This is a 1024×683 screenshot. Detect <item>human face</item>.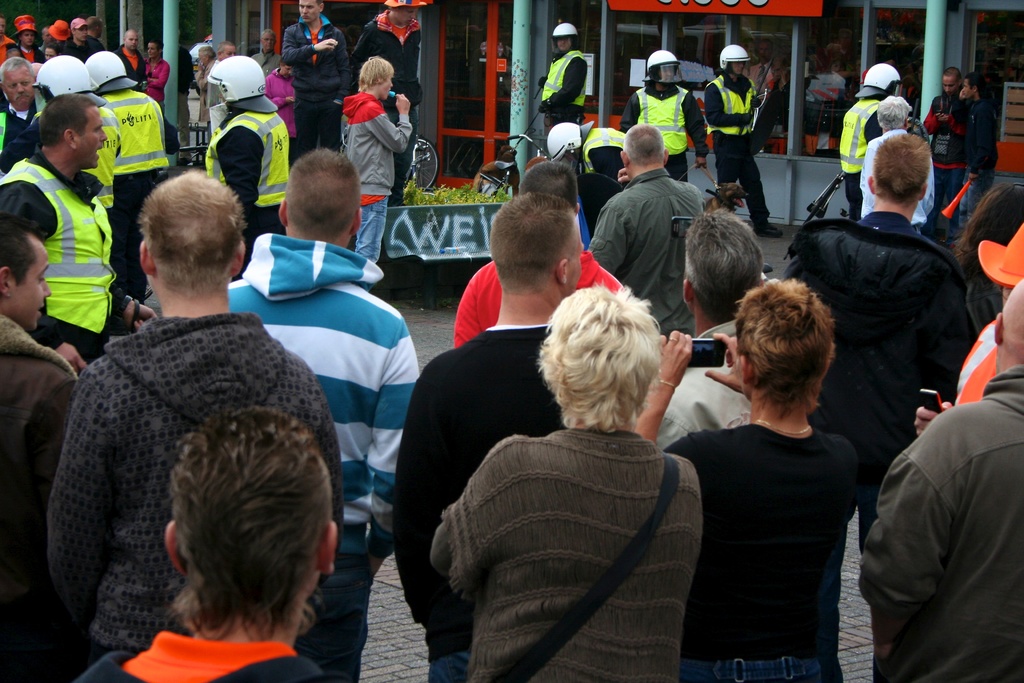
[297, 0, 322, 22].
